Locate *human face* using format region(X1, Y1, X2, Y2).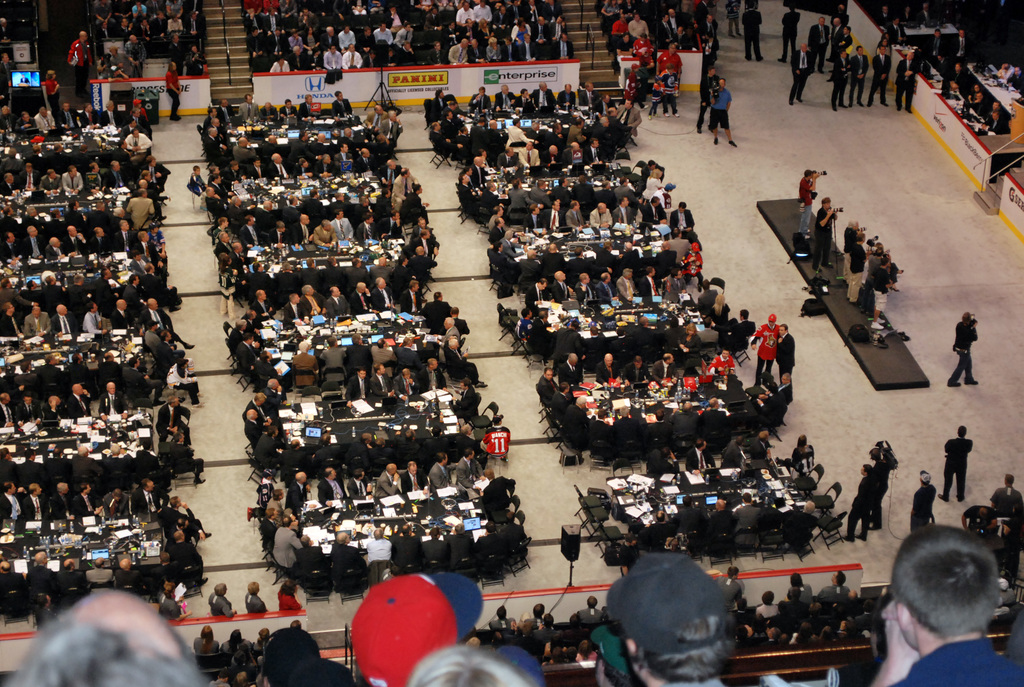
region(31, 282, 36, 286).
